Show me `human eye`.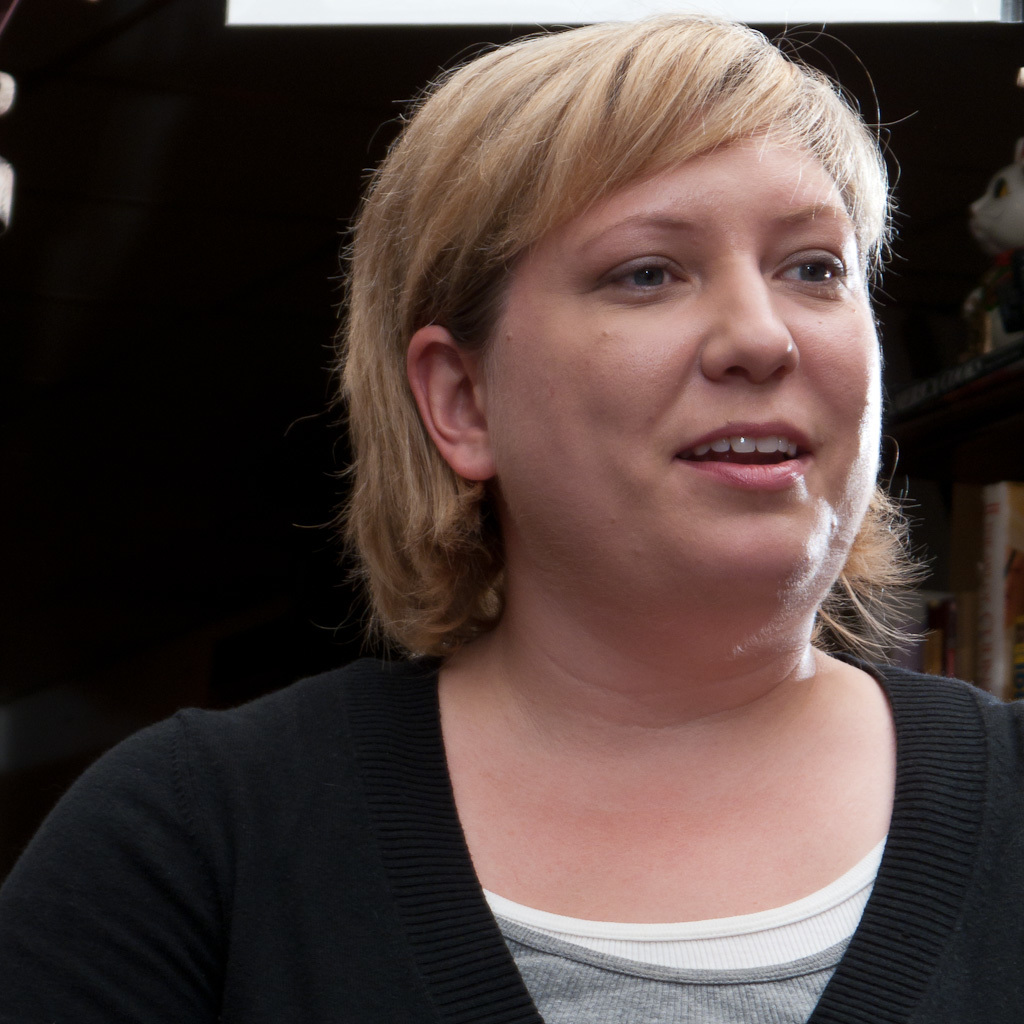
`human eye` is here: region(767, 233, 856, 305).
